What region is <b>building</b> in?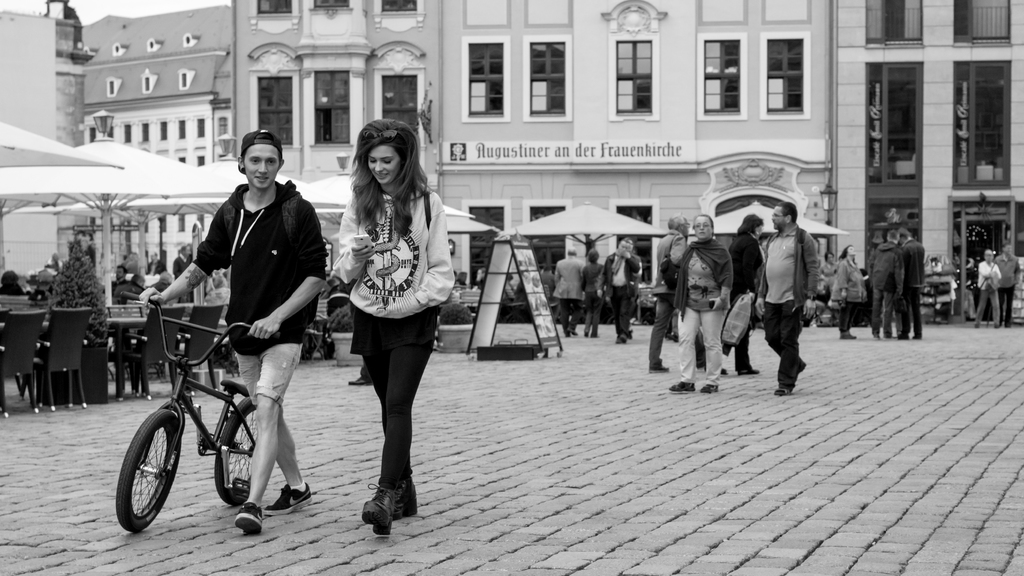
l=83, t=10, r=236, b=276.
